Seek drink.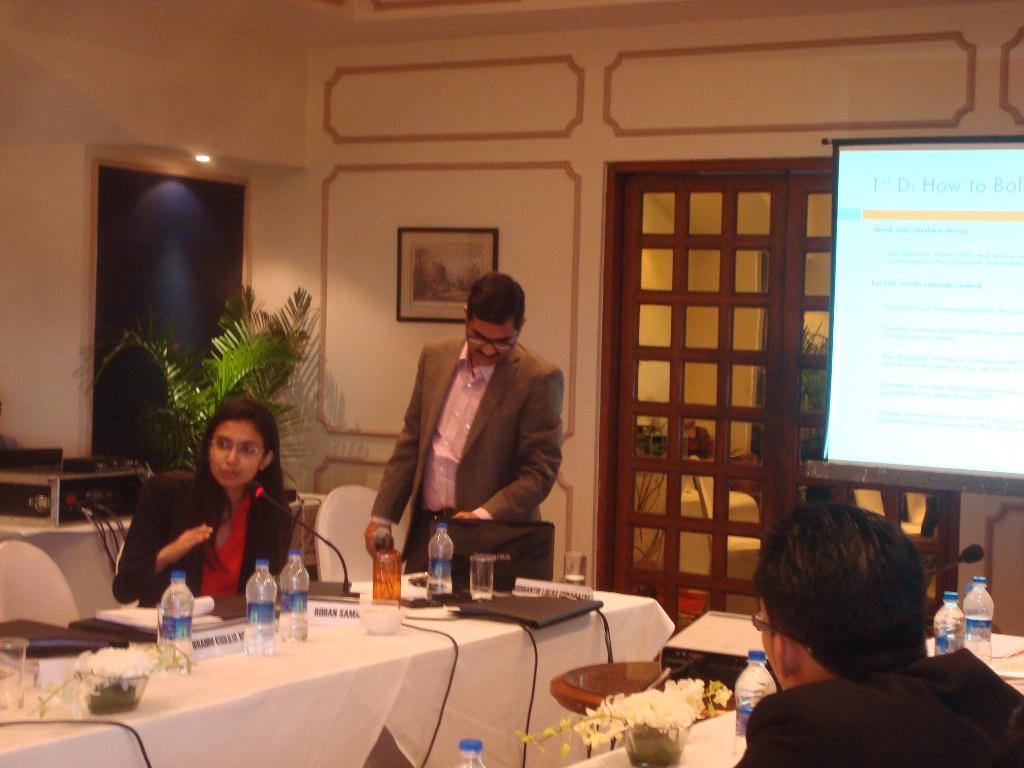
detection(244, 557, 278, 655).
